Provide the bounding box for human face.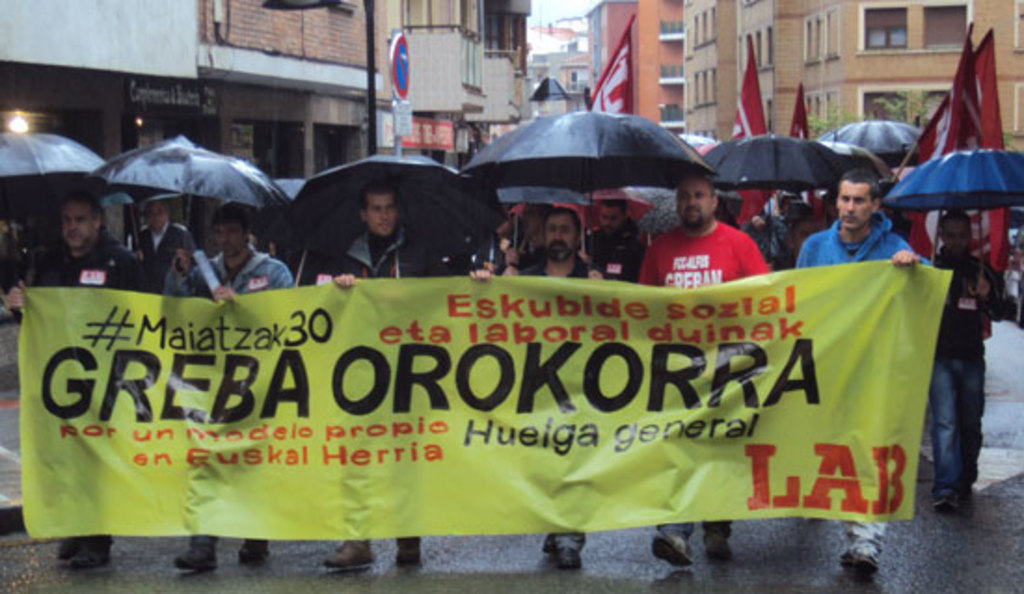
x1=538, y1=209, x2=573, y2=257.
